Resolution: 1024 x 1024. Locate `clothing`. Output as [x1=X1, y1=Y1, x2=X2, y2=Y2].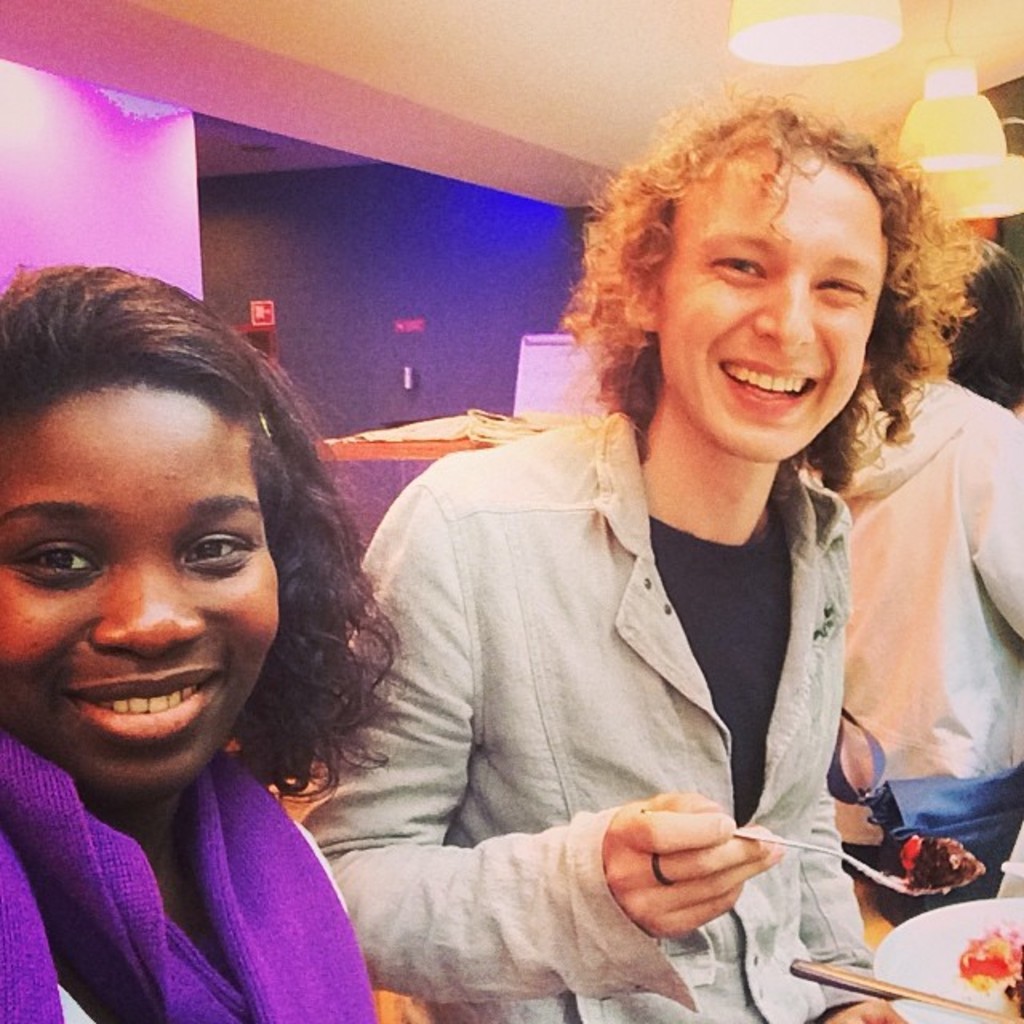
[x1=0, y1=725, x2=381, y2=1022].
